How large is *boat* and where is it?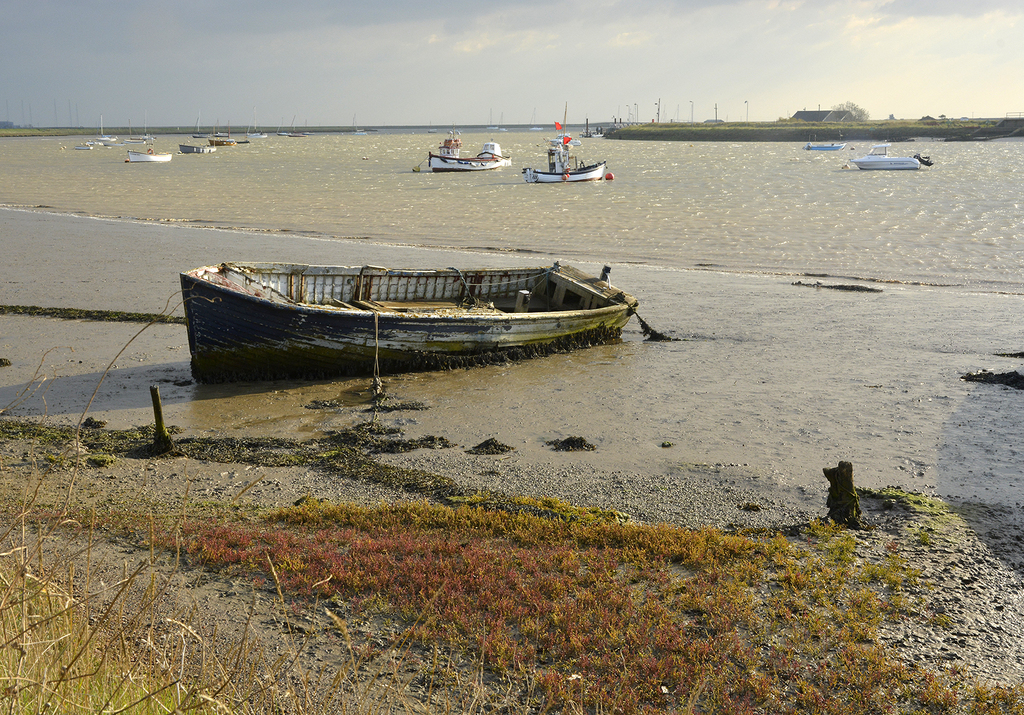
Bounding box: bbox(118, 148, 171, 165).
